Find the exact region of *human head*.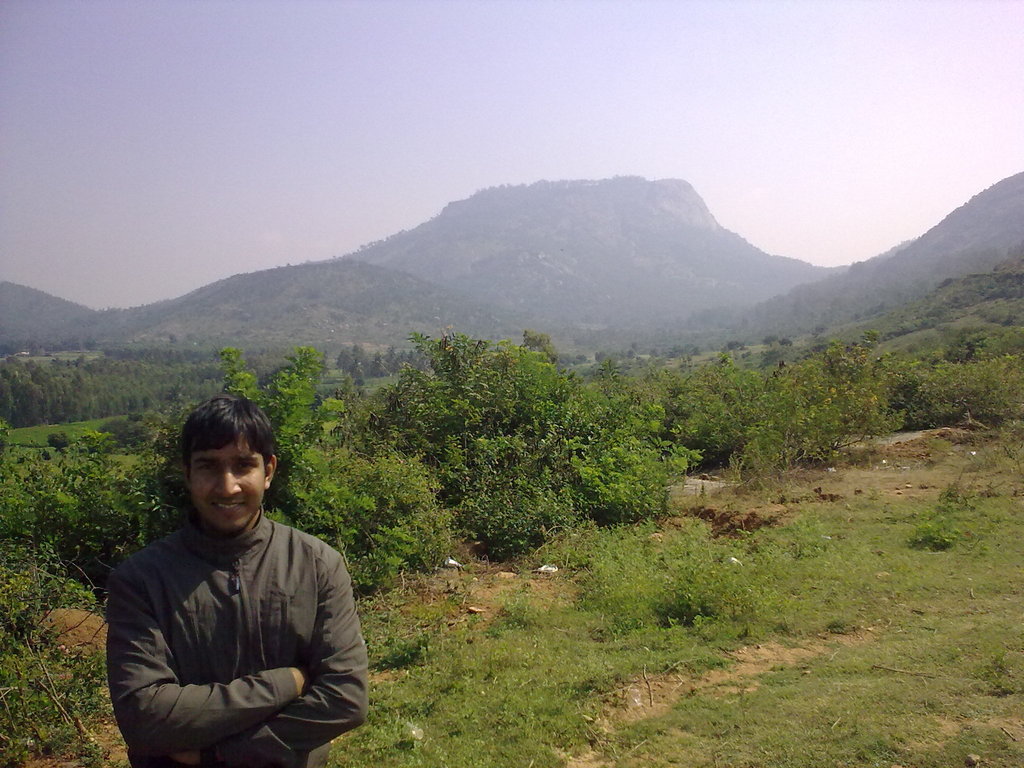
Exact region: <bbox>185, 392, 278, 533</bbox>.
